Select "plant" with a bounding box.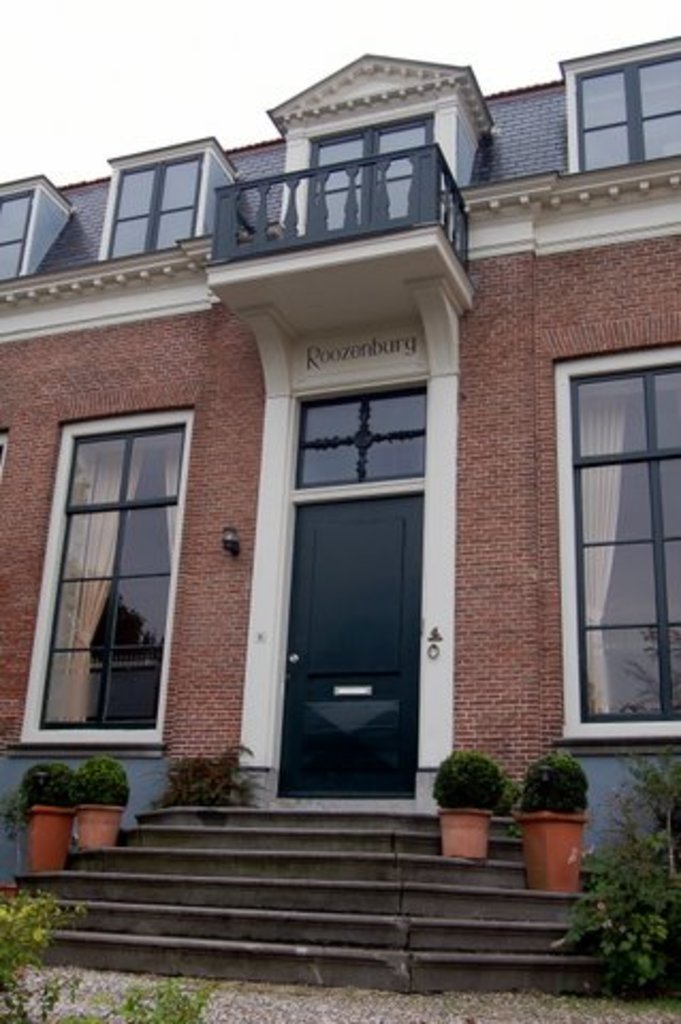
region(549, 740, 679, 1003).
